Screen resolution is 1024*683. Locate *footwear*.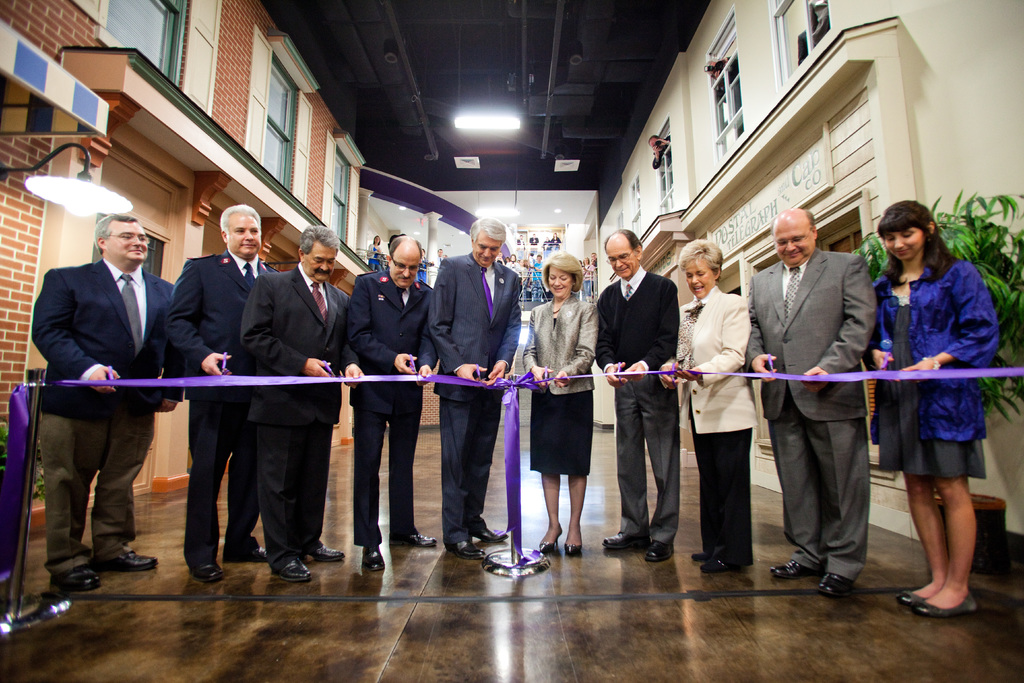
{"x1": 360, "y1": 547, "x2": 386, "y2": 574}.
